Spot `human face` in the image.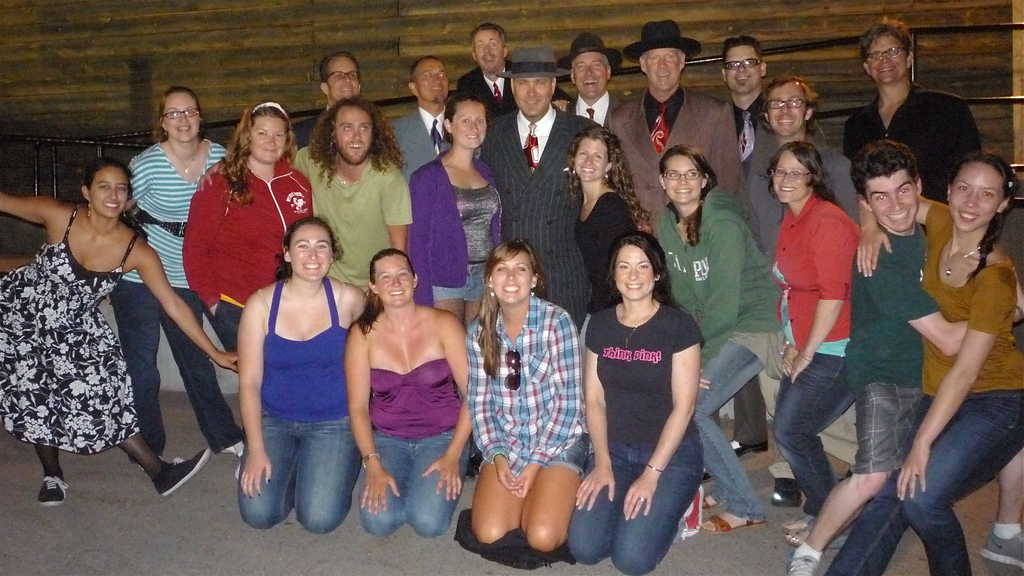
`human face` found at x1=642 y1=46 x2=677 y2=90.
